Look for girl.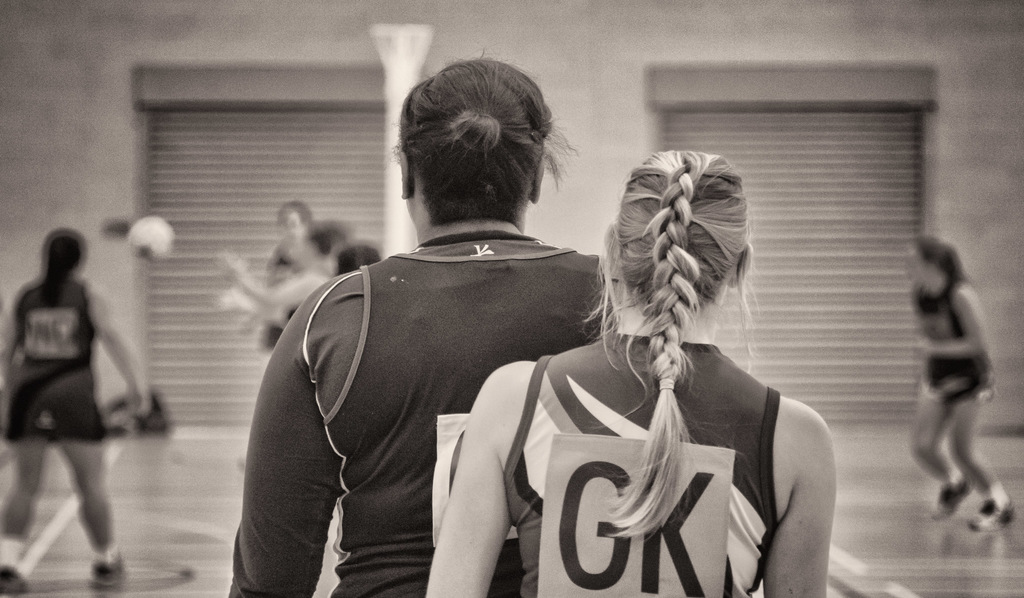
Found: <bbox>221, 53, 615, 597</bbox>.
